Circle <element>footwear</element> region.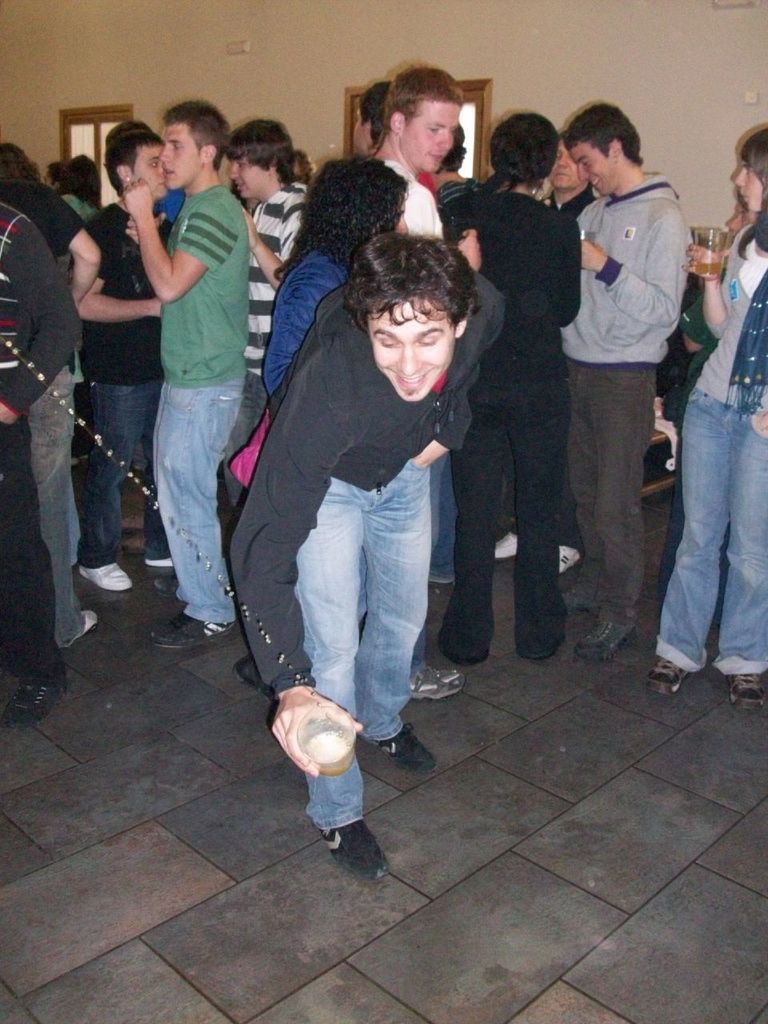
Region: crop(561, 585, 598, 614).
